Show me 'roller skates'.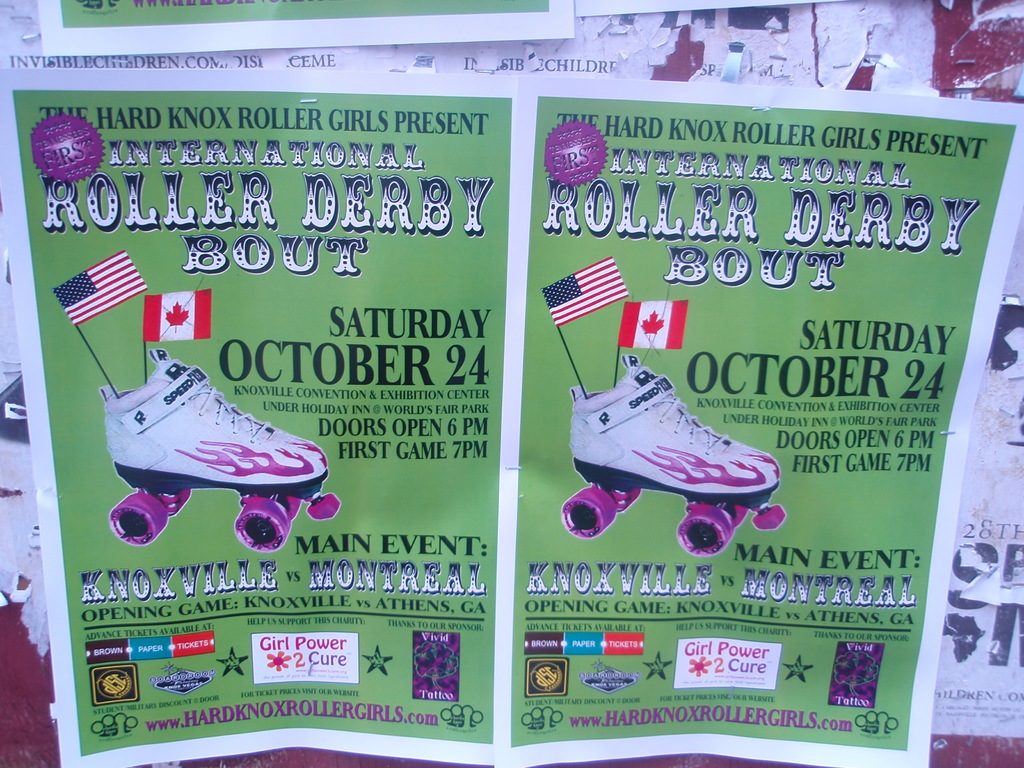
'roller skates' is here: box(546, 374, 794, 531).
